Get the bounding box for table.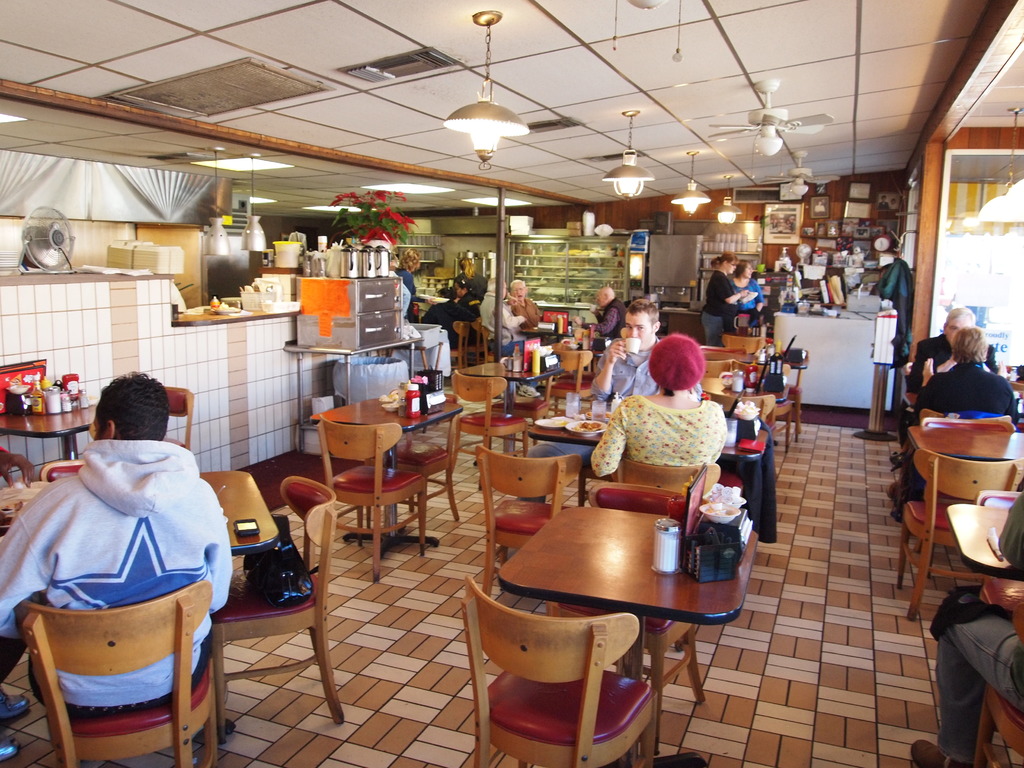
(300, 388, 461, 542).
